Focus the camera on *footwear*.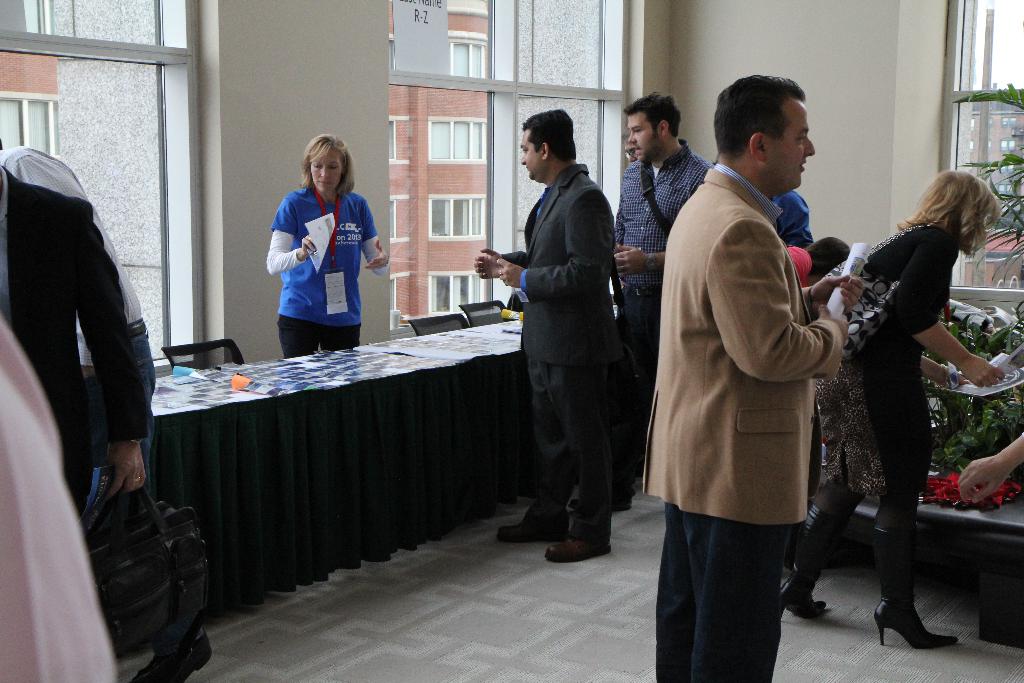
Focus region: (787,571,826,621).
